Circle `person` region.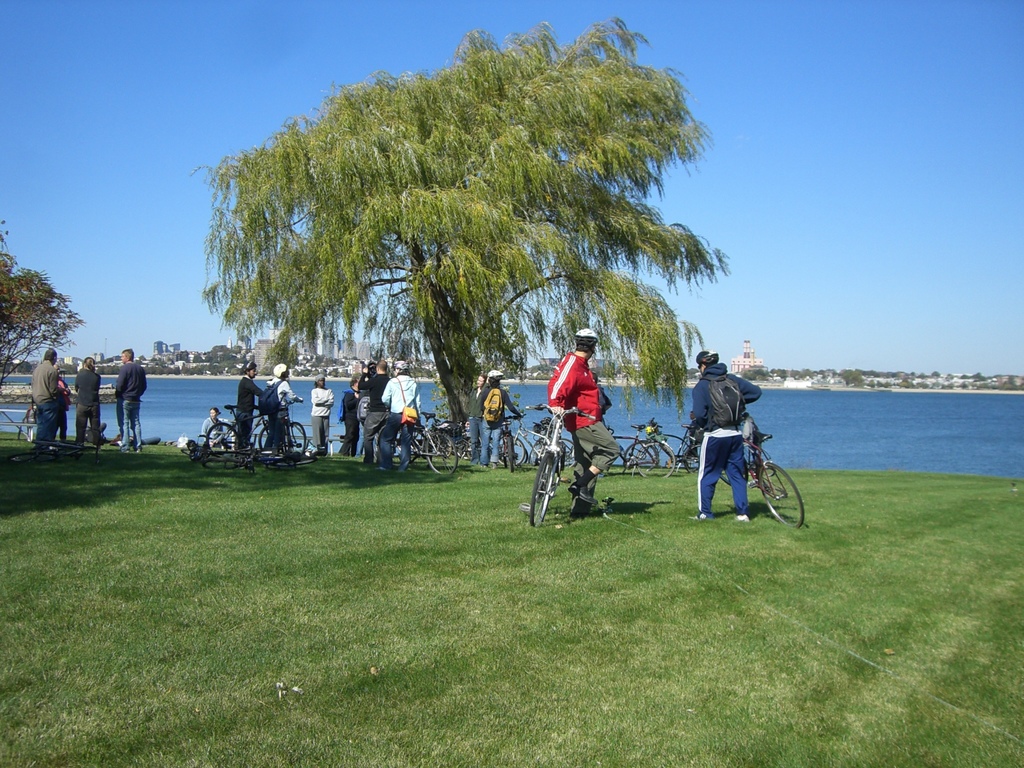
Region: {"x1": 111, "y1": 422, "x2": 159, "y2": 447}.
